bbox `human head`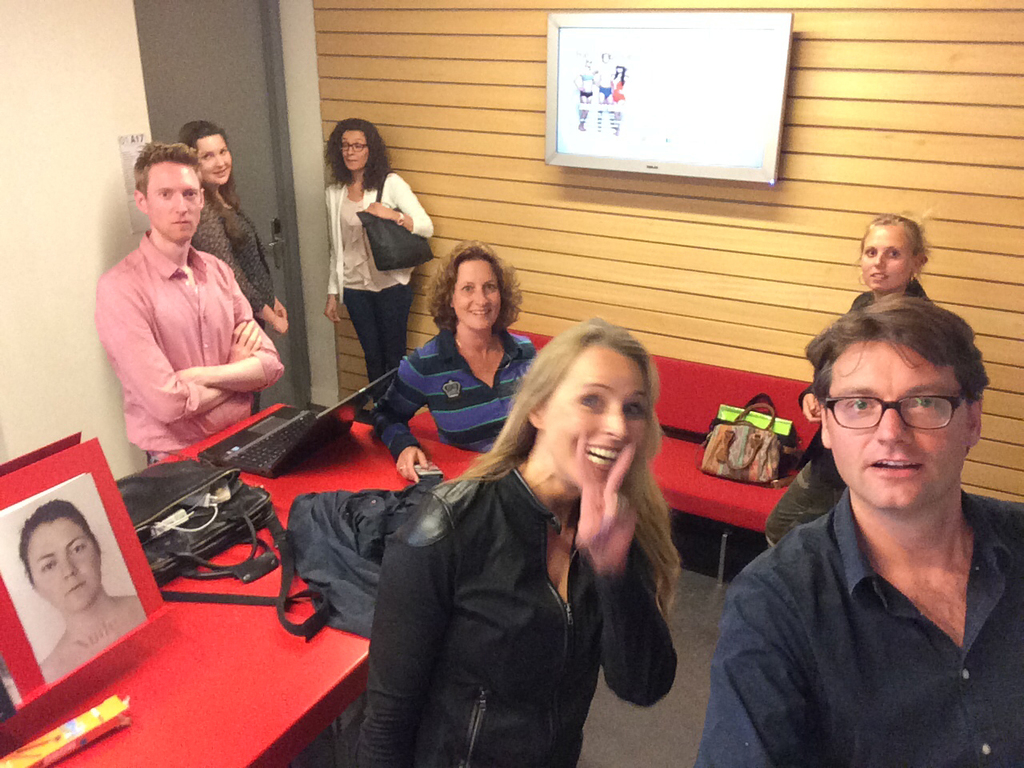
(x1=18, y1=498, x2=106, y2=614)
